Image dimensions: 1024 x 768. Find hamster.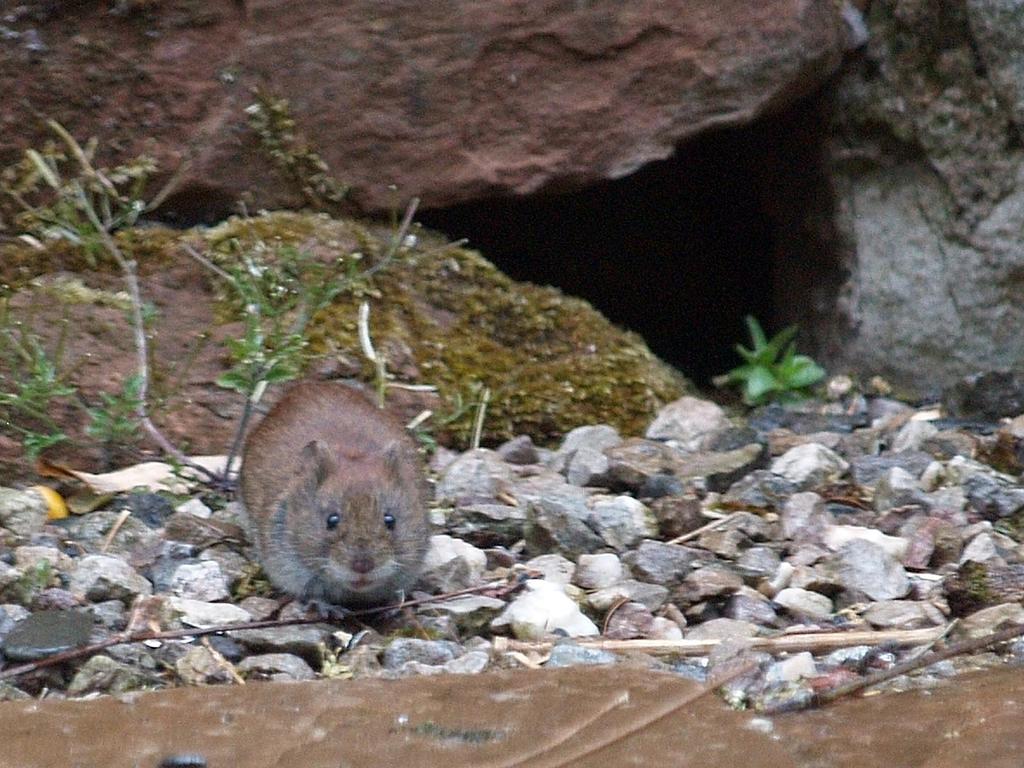
BBox(240, 379, 427, 606).
